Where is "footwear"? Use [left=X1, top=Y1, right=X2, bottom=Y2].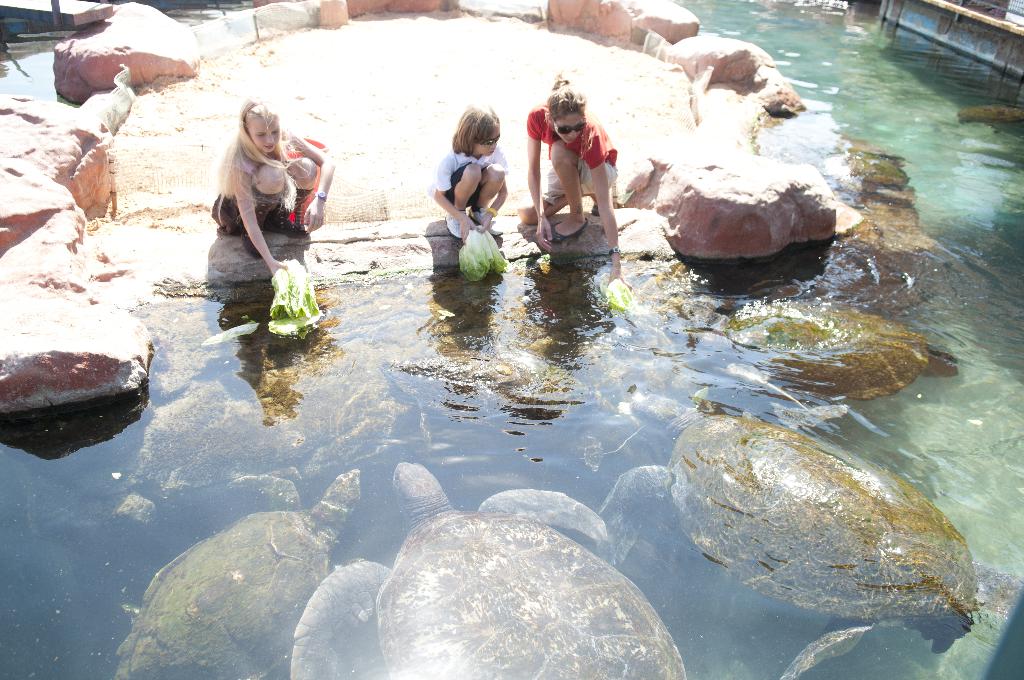
[left=262, top=189, right=316, bottom=240].
